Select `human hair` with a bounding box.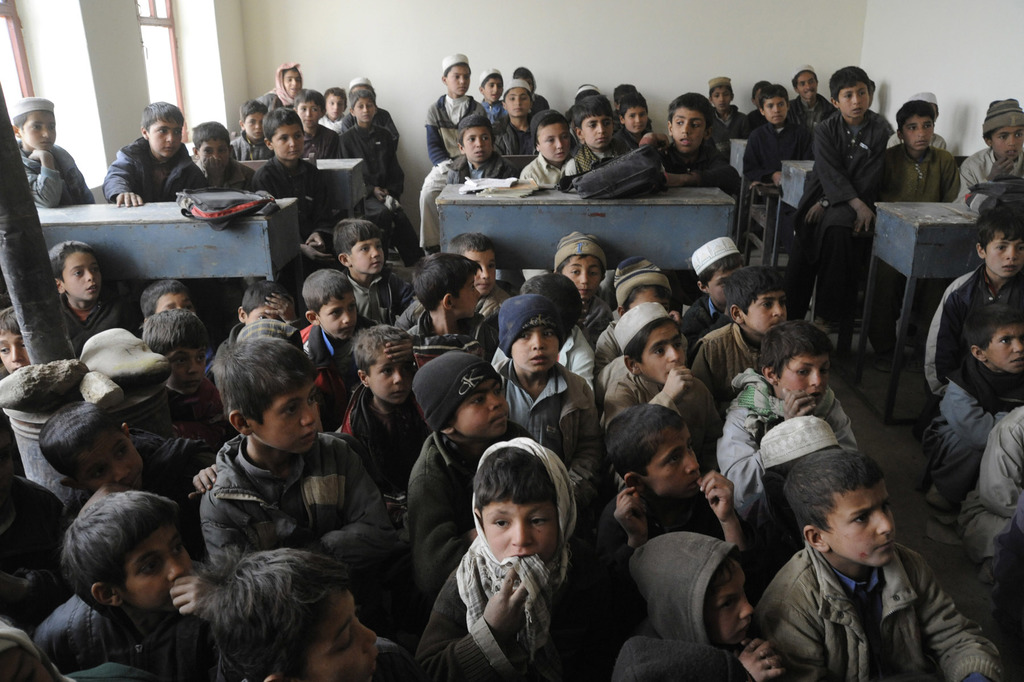
bbox=[0, 306, 35, 376].
